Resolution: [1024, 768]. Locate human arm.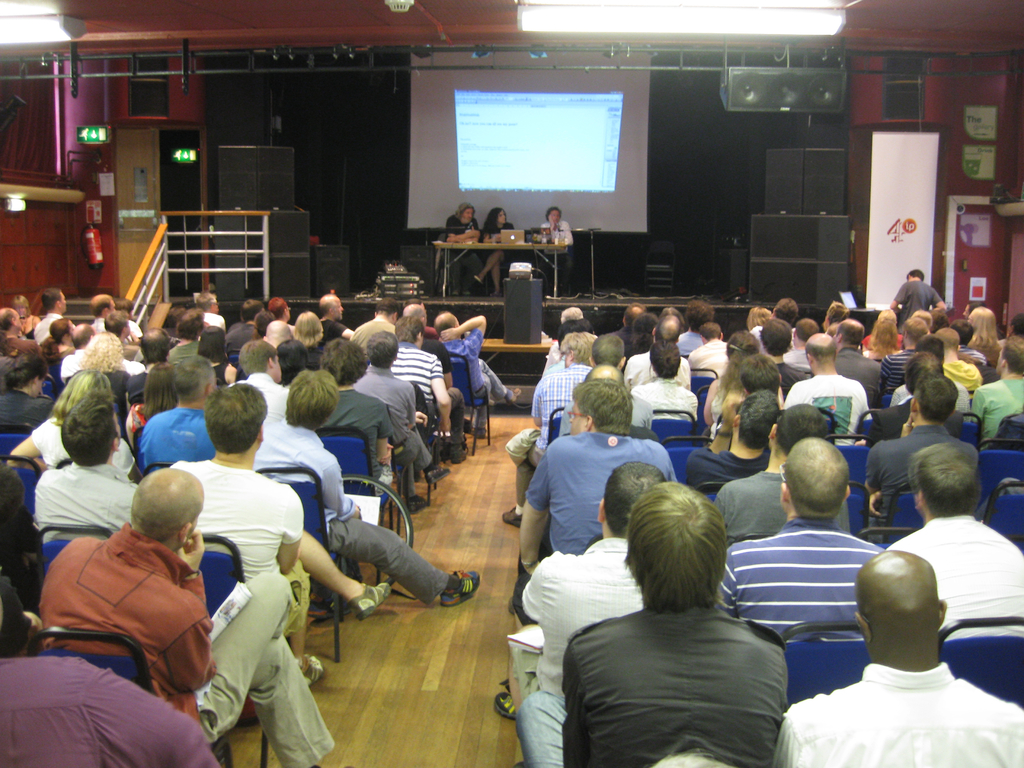
<box>70,656,223,767</box>.
